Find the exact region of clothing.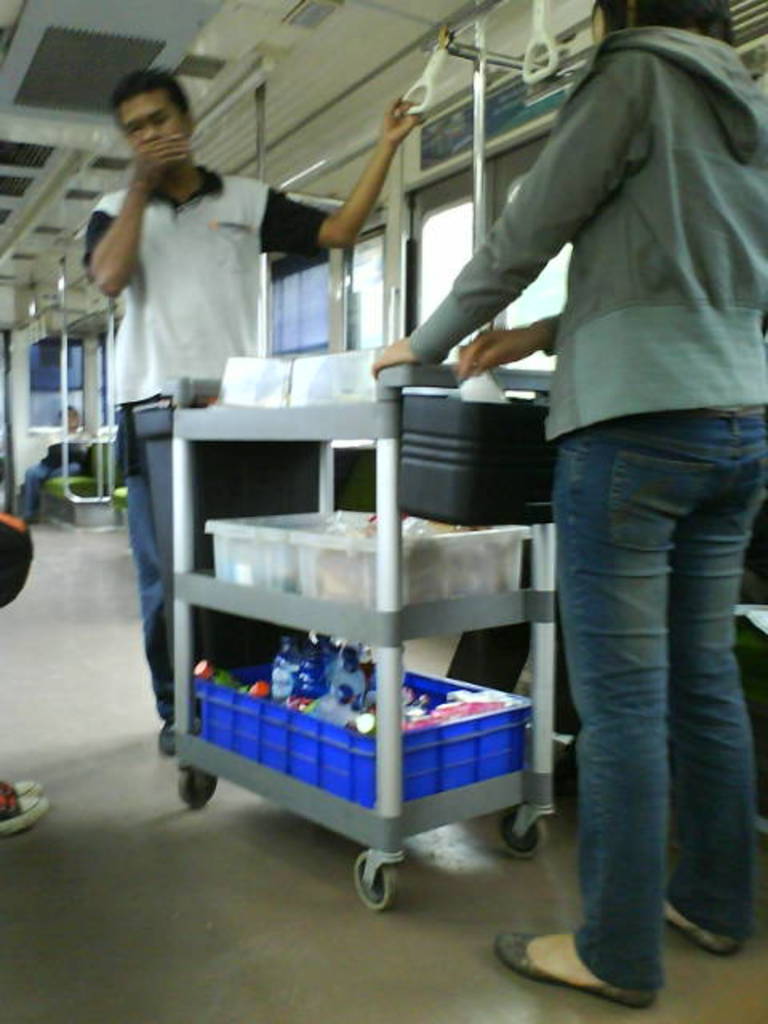
Exact region: x1=77, y1=163, x2=330, y2=718.
